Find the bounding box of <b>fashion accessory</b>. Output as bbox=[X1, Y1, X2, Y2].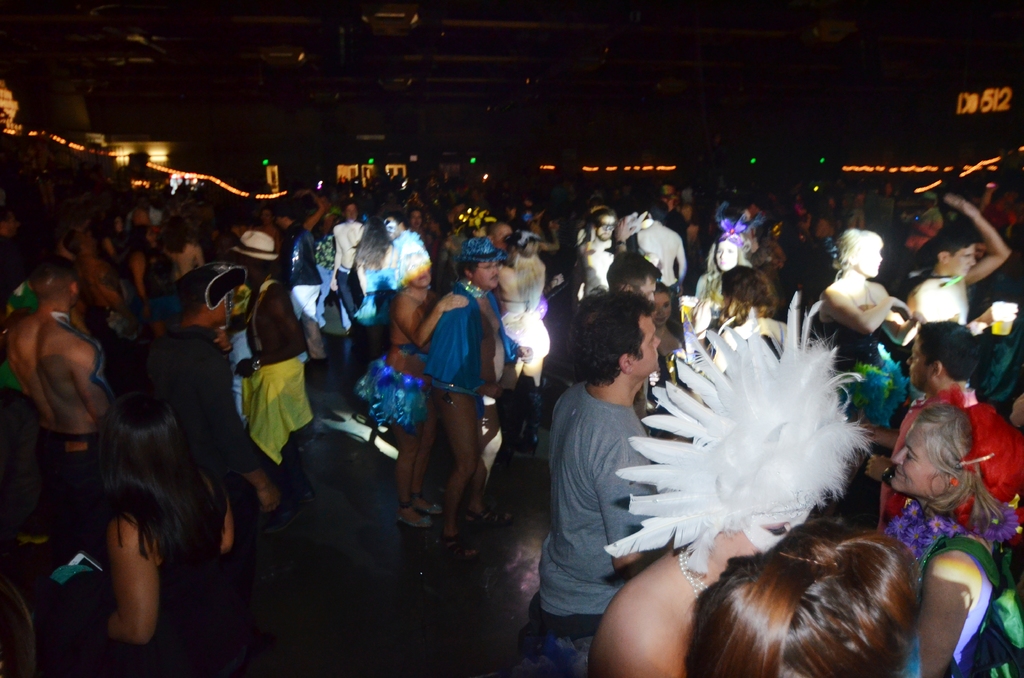
bbox=[604, 289, 886, 604].
